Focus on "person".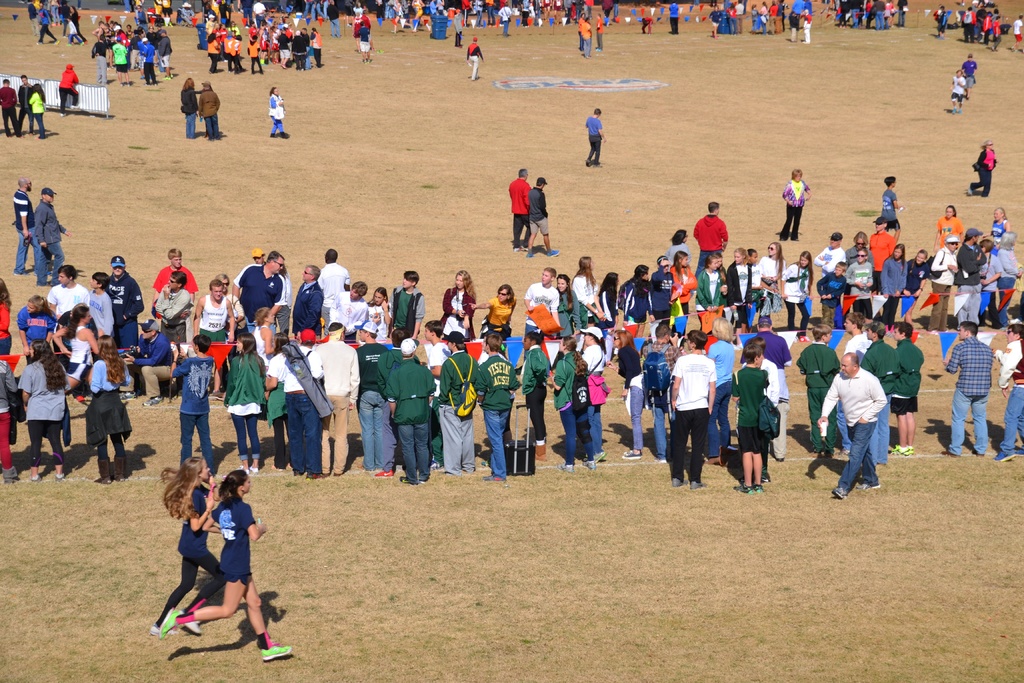
Focused at pyautogui.locateOnScreen(12, 81, 31, 124).
